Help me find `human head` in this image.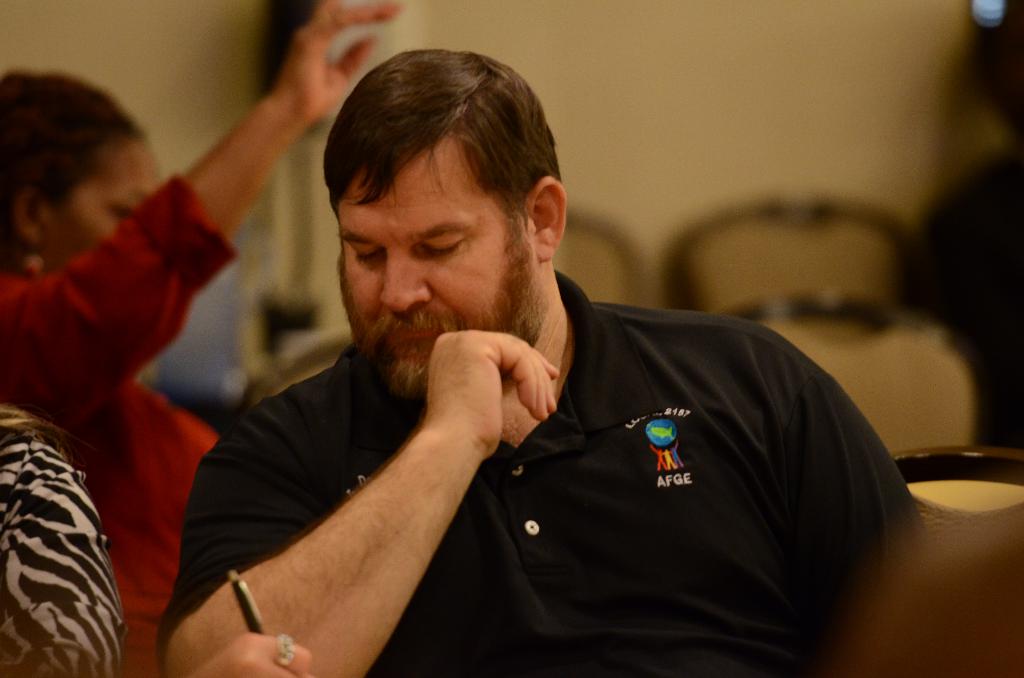
Found it: BBox(0, 66, 167, 272).
